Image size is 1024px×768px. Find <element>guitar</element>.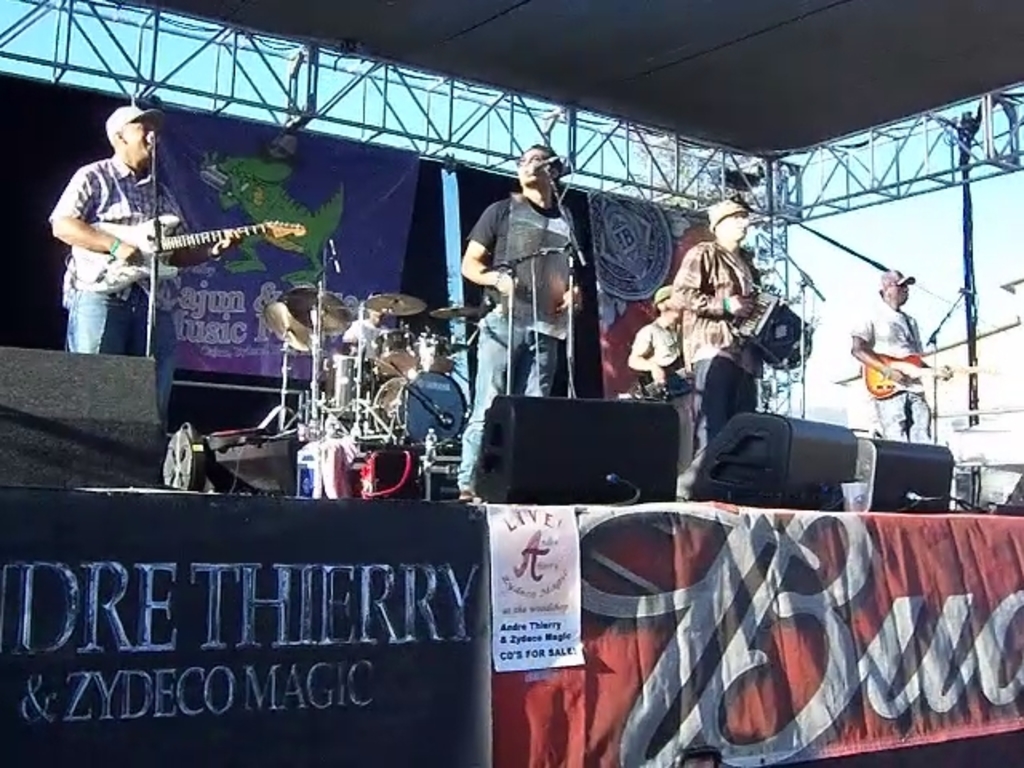
[x1=69, y1=211, x2=312, y2=294].
